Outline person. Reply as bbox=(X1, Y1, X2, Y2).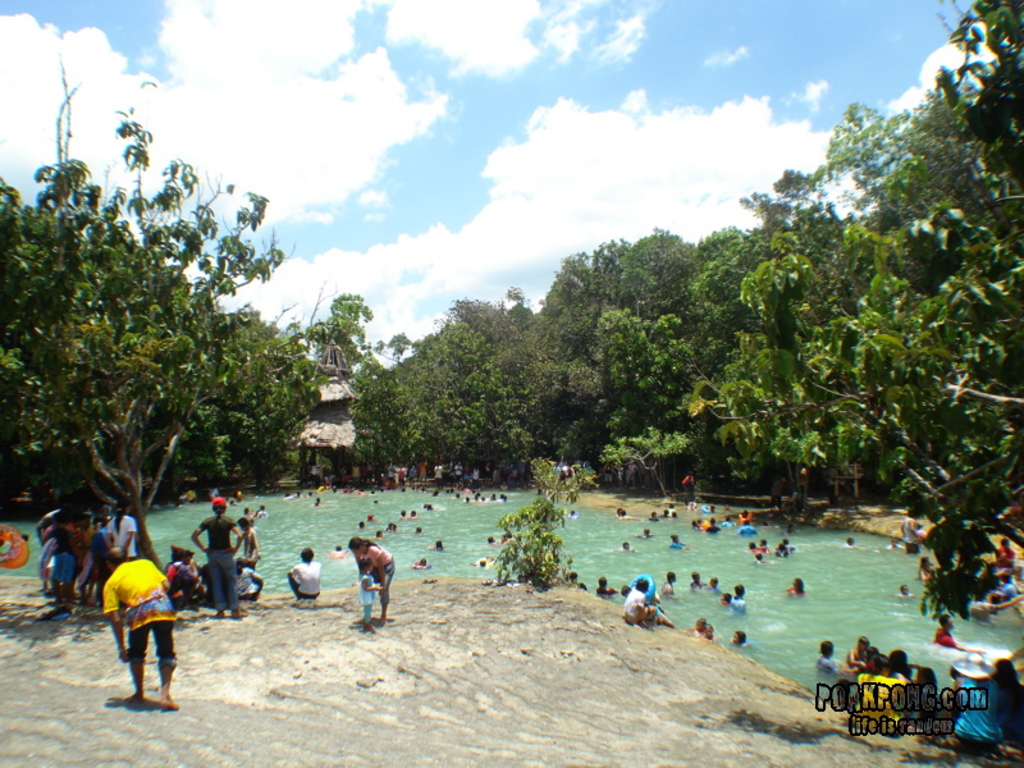
bbox=(733, 623, 755, 650).
